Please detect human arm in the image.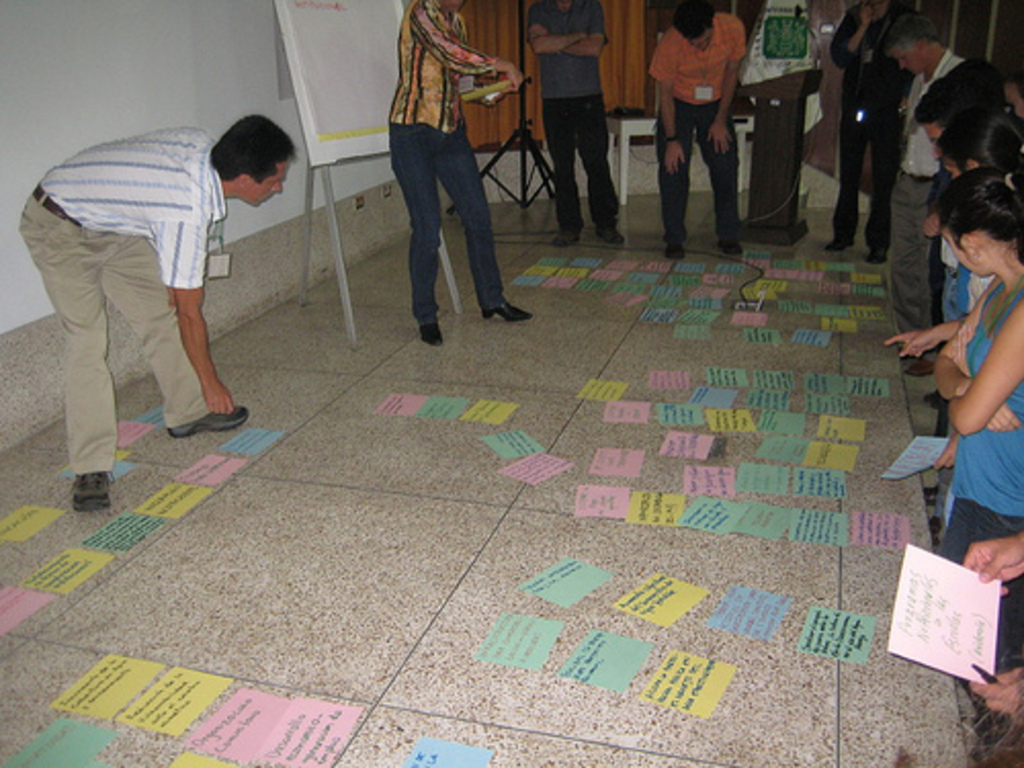
box(453, 20, 508, 106).
